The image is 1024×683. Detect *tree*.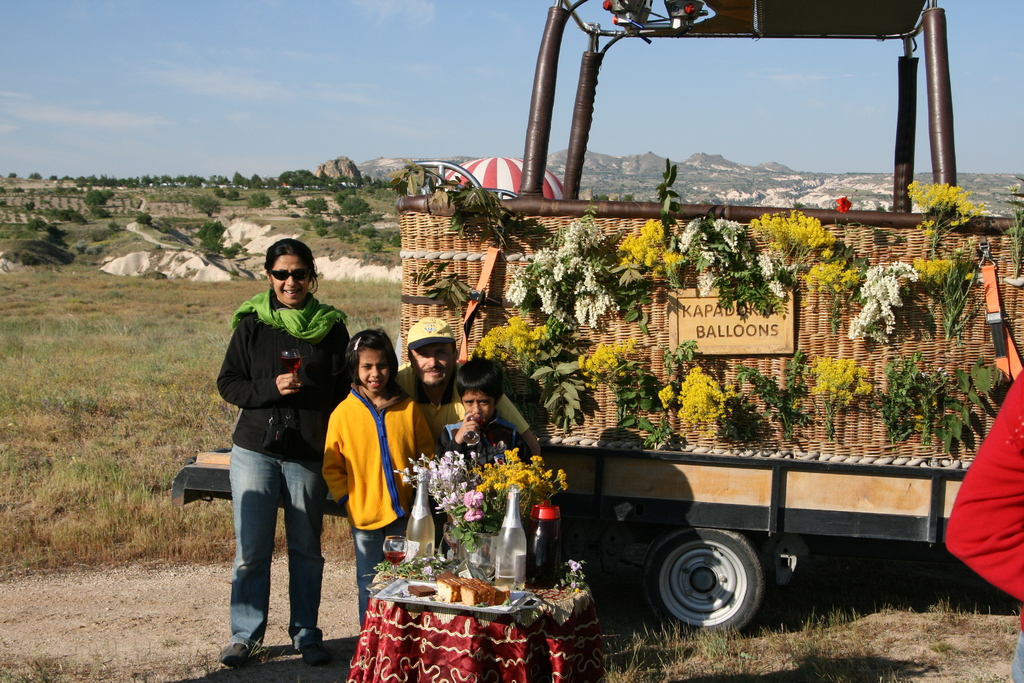
Detection: {"left": 338, "top": 197, "right": 371, "bottom": 217}.
